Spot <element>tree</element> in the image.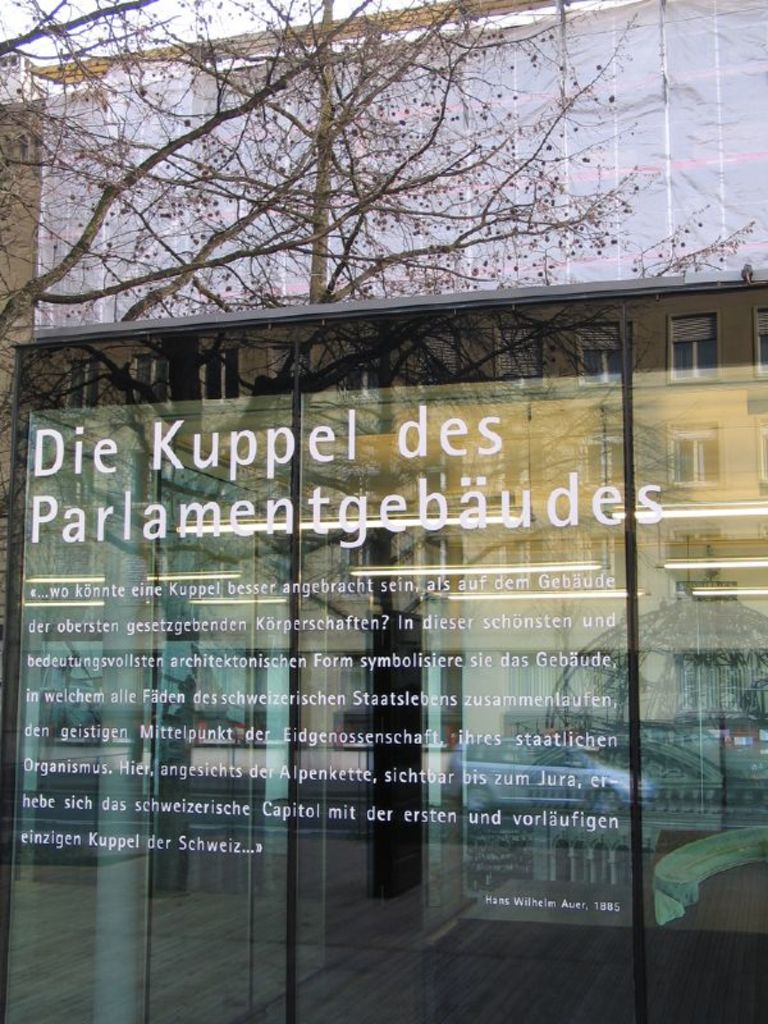
<element>tree</element> found at 17/0/748/338.
